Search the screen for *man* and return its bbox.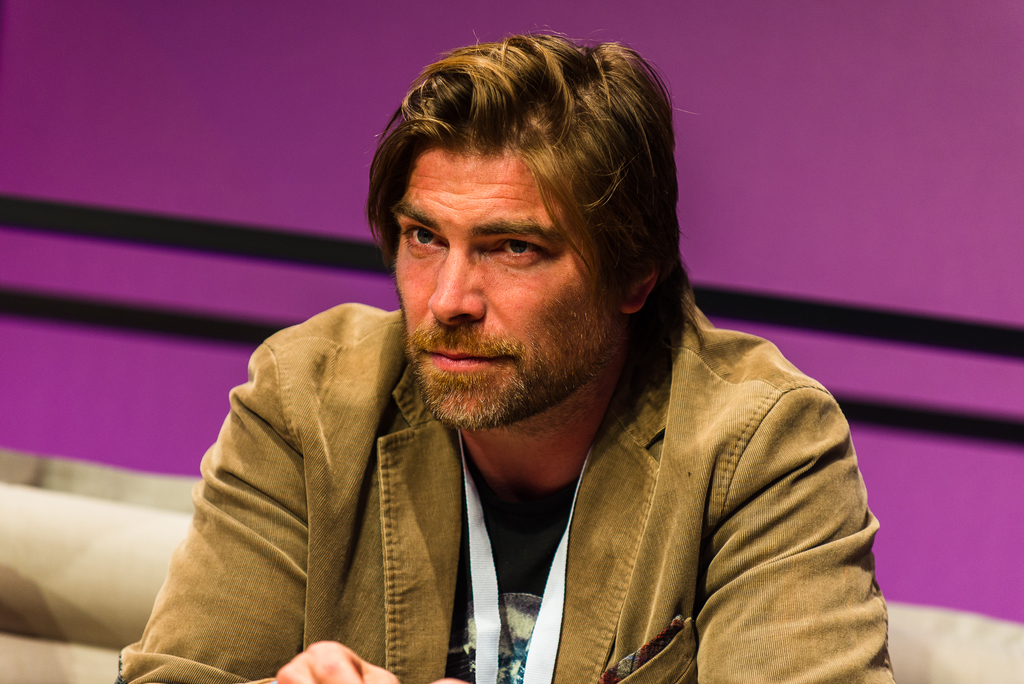
Found: BBox(113, 31, 899, 682).
